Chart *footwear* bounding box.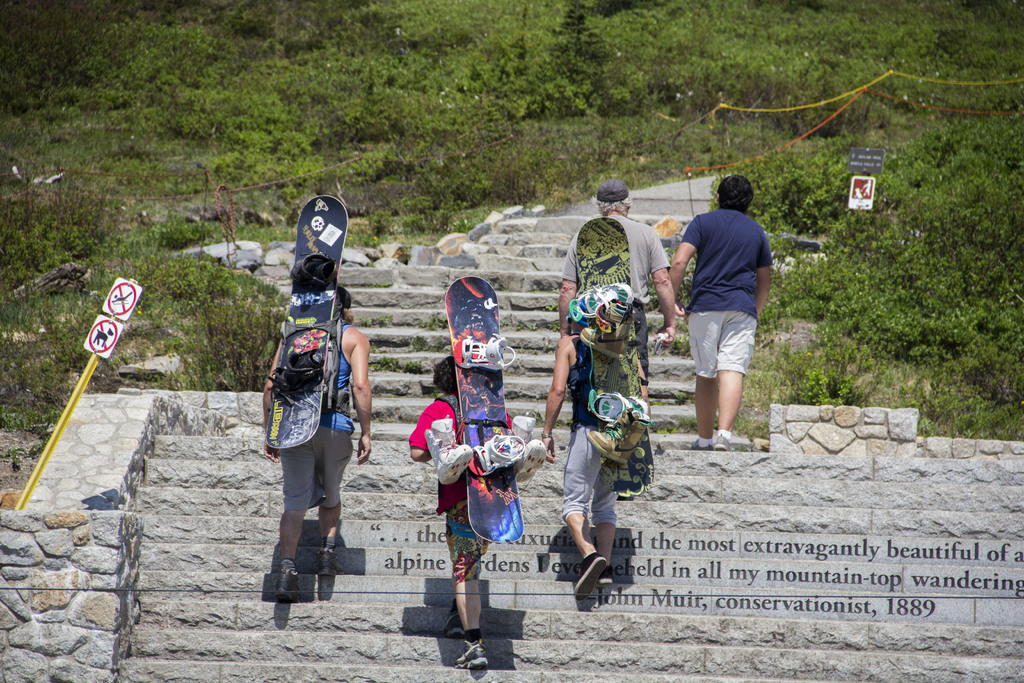
Charted: 453,641,489,672.
